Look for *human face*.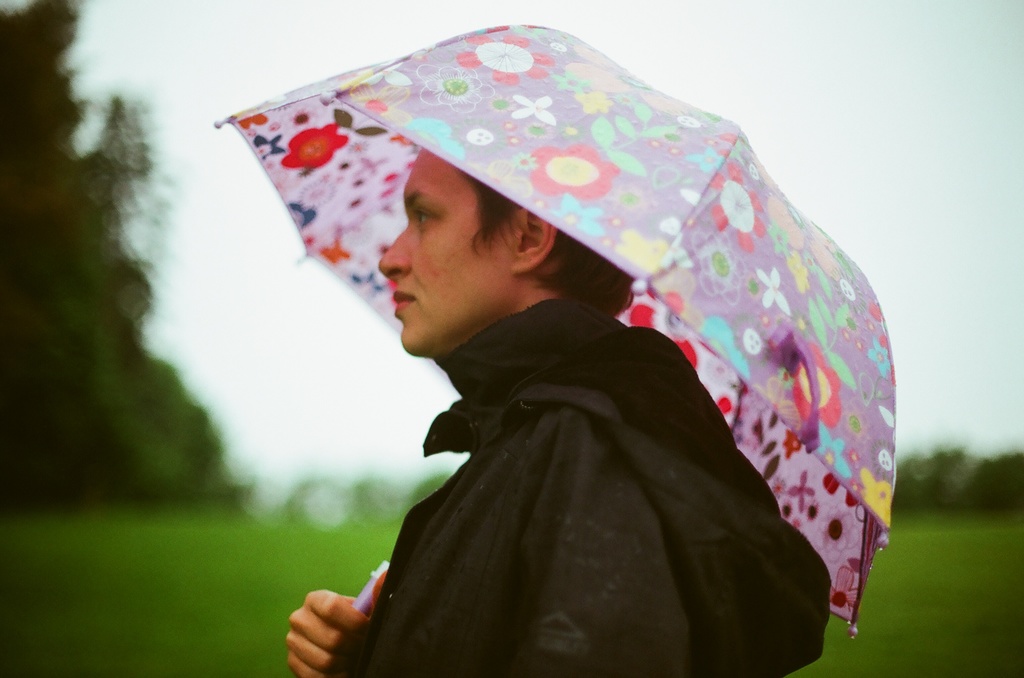
Found: 378:150:513:356.
